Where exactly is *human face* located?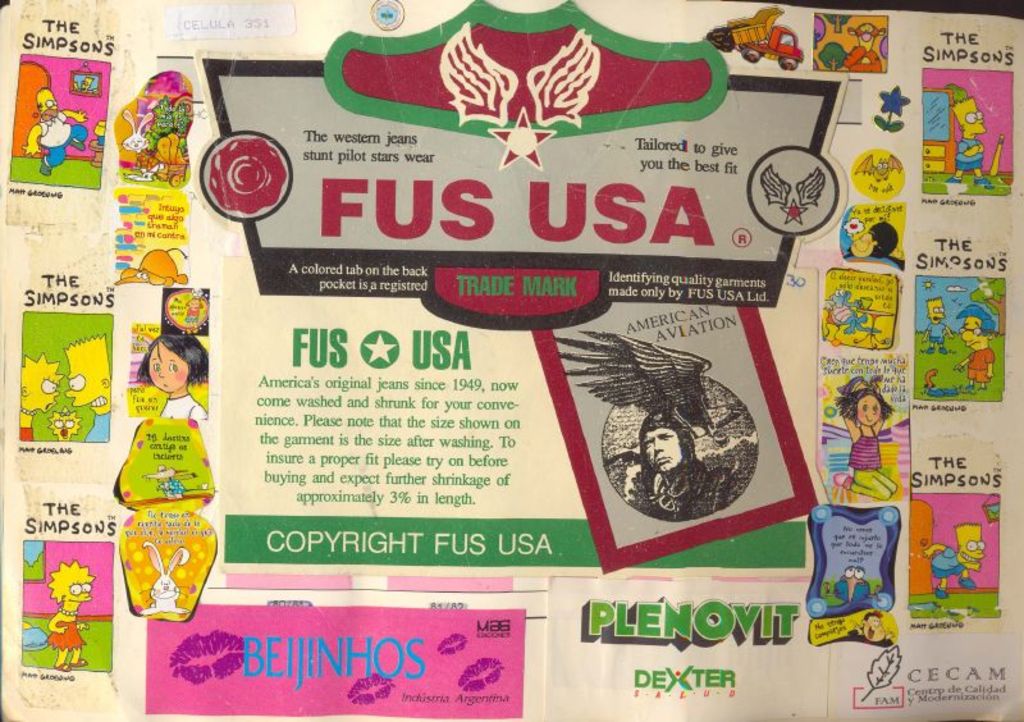
Its bounding box is (645, 433, 682, 472).
